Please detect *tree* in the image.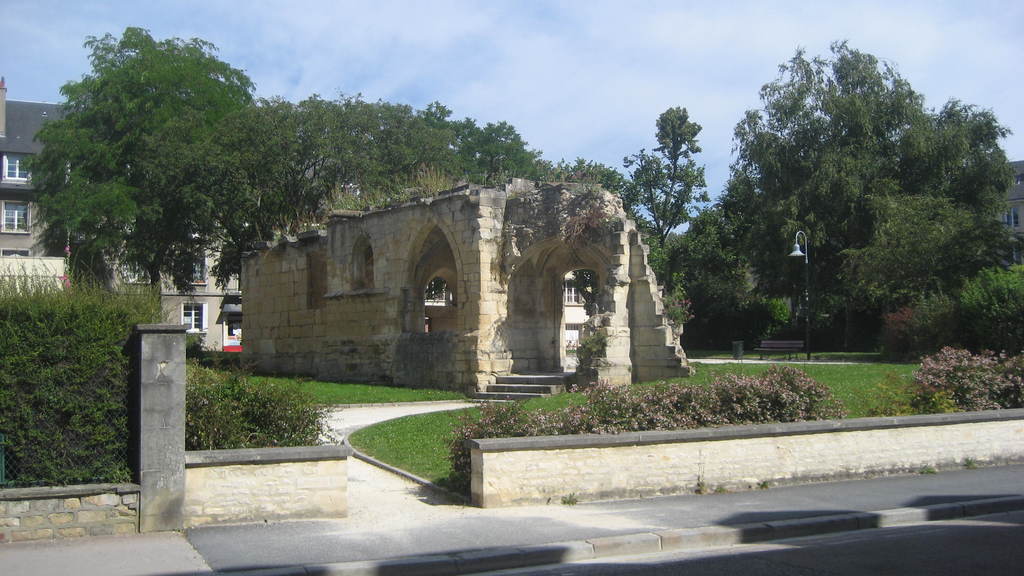
897, 250, 1023, 339.
